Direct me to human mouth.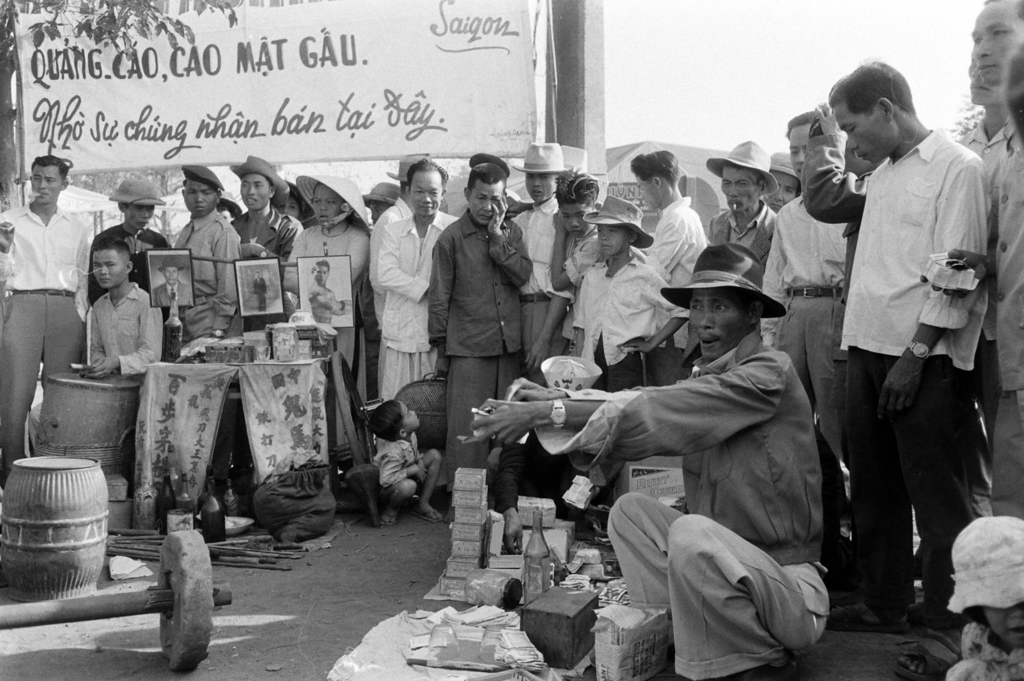
Direction: region(243, 198, 257, 204).
